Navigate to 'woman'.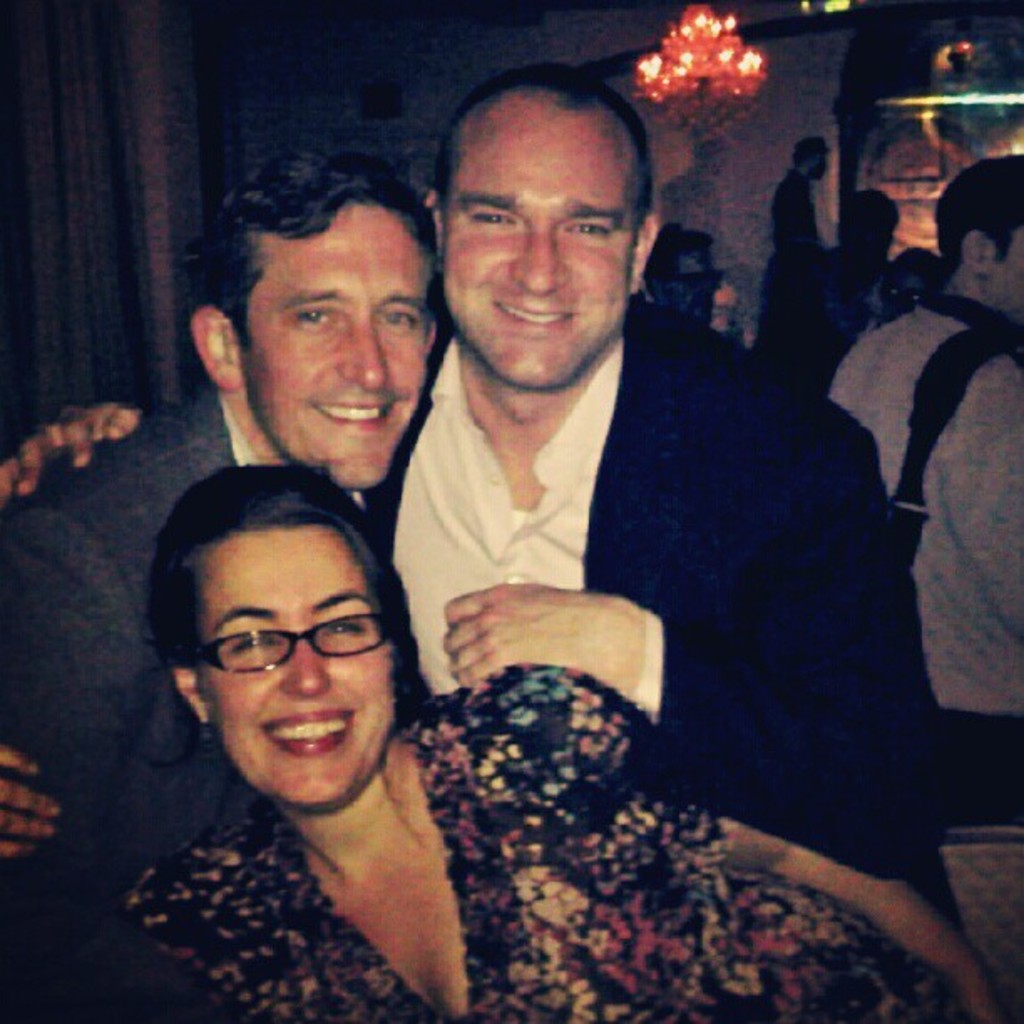
Navigation target: [x1=89, y1=467, x2=980, y2=1022].
